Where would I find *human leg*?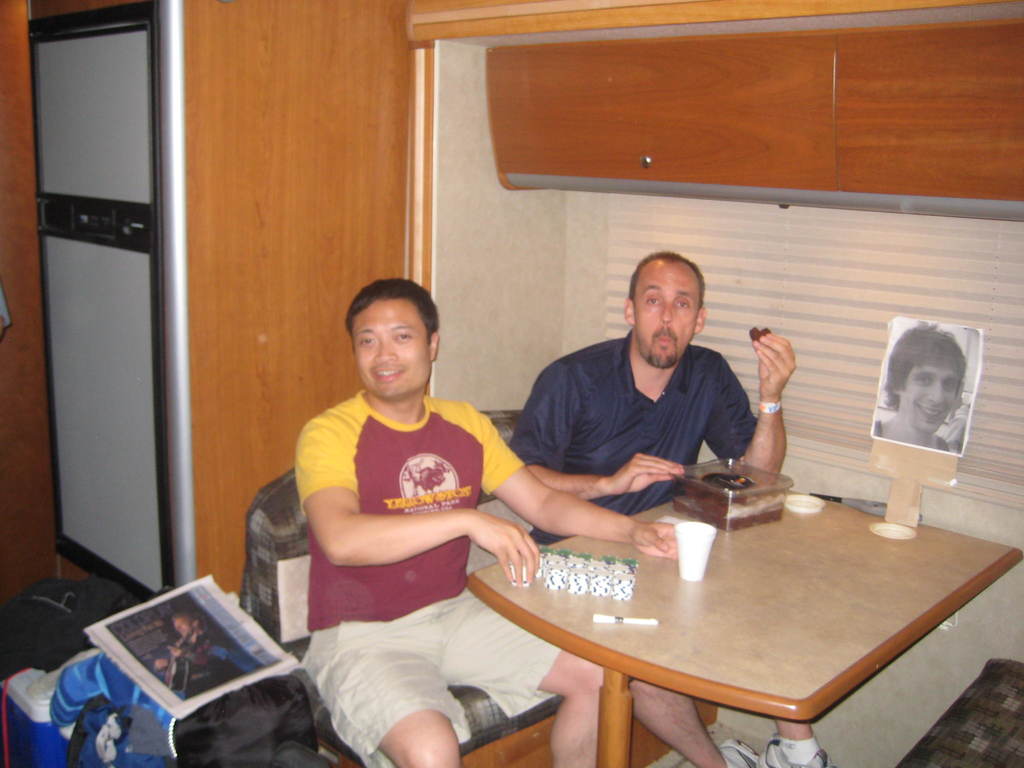
At [x1=760, y1=719, x2=844, y2=767].
